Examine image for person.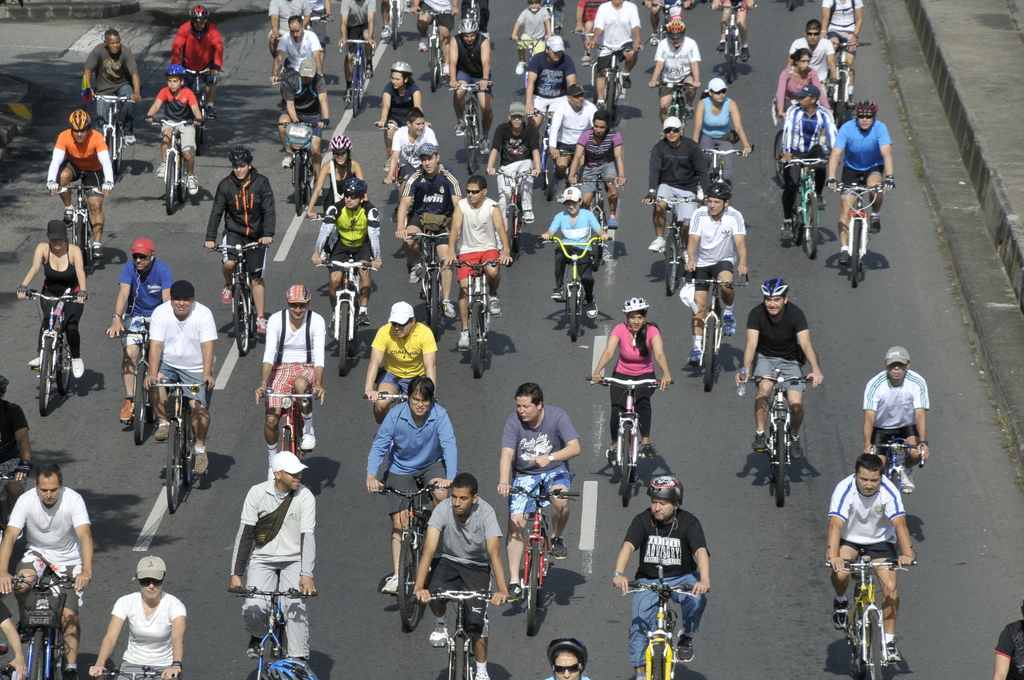
Examination result: 680 182 753 372.
